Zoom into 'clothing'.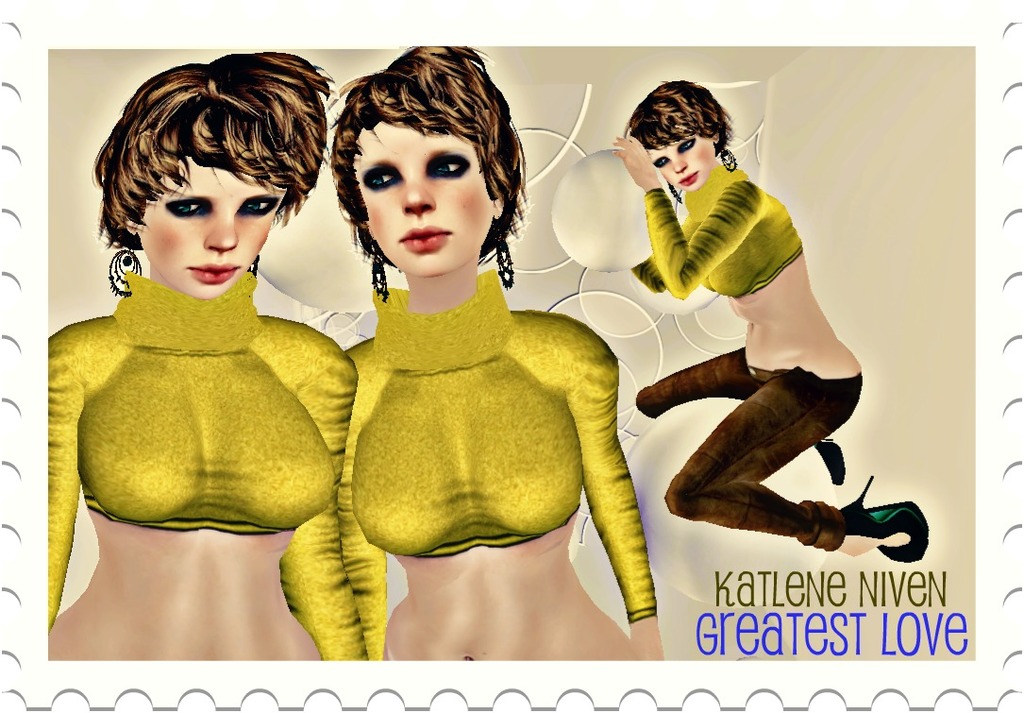
Zoom target: <region>614, 129, 862, 543</region>.
